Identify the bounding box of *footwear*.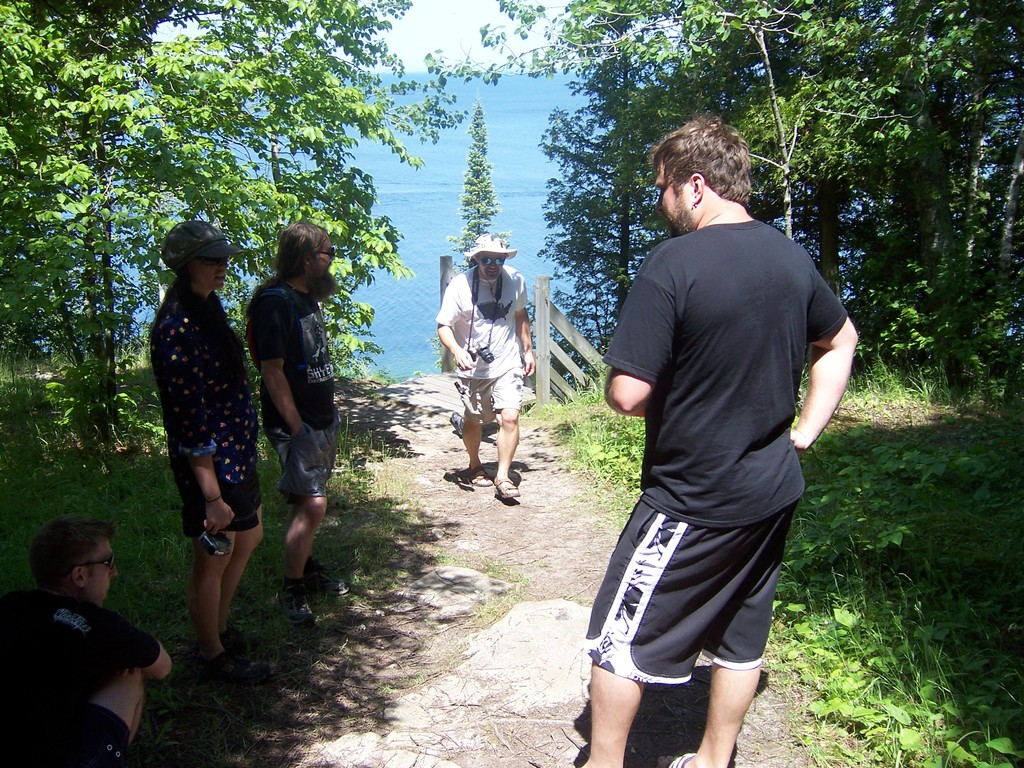
<bbox>269, 577, 313, 631</bbox>.
